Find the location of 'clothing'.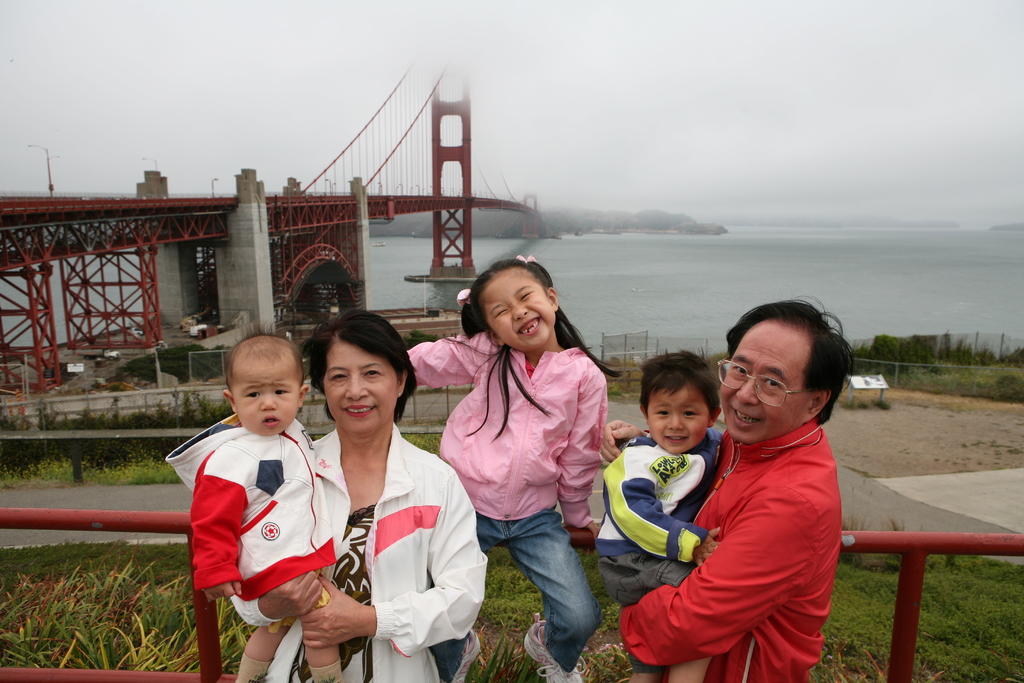
Location: (left=584, top=435, right=727, bottom=602).
